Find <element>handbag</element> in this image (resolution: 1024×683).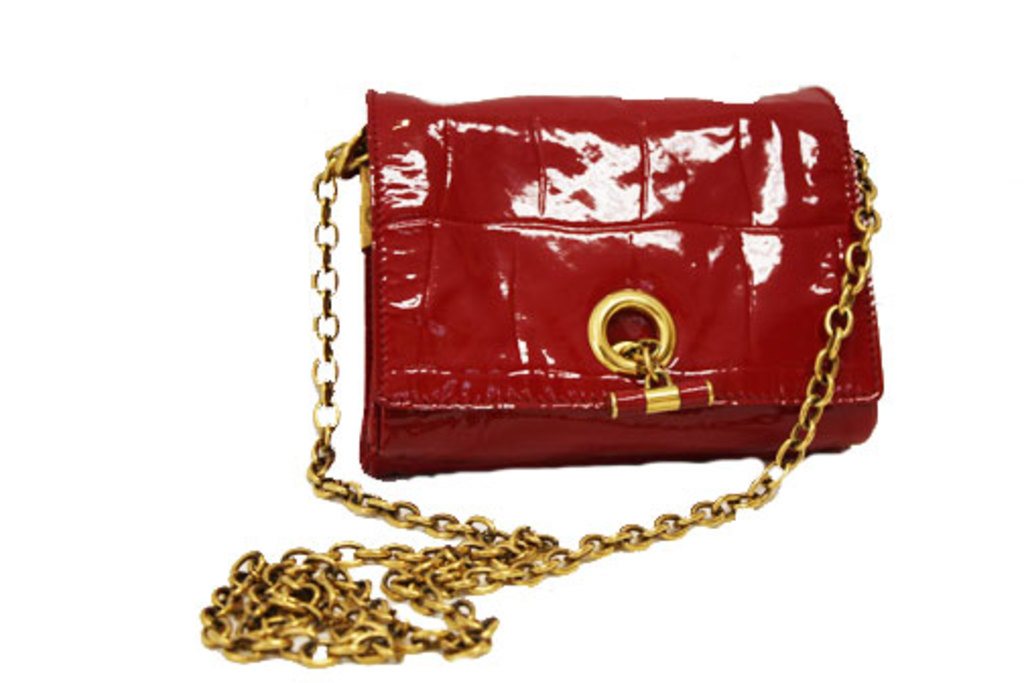
x1=195 y1=87 x2=884 y2=667.
